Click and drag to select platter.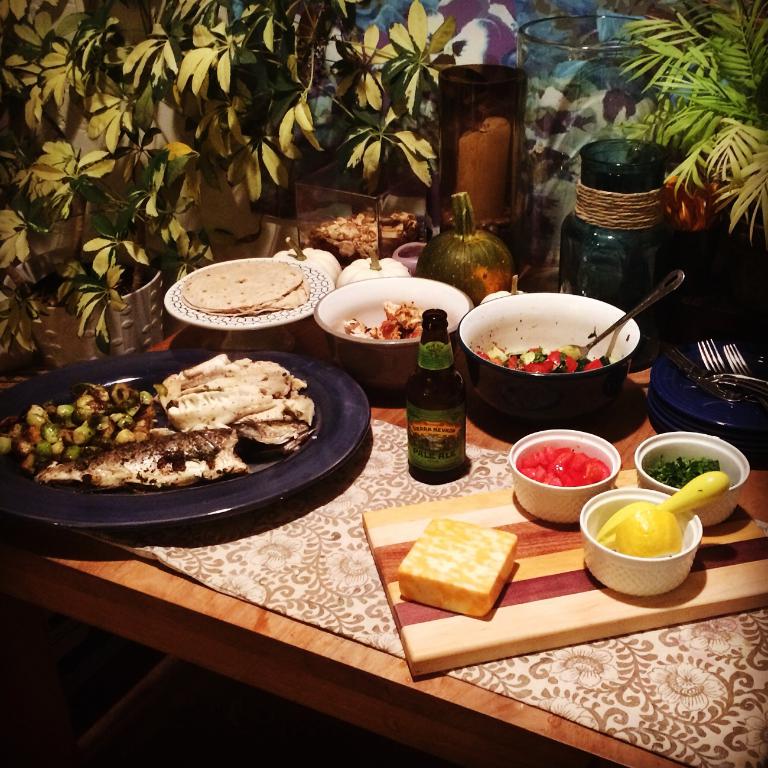
Selection: {"left": 164, "top": 259, "right": 332, "bottom": 327}.
